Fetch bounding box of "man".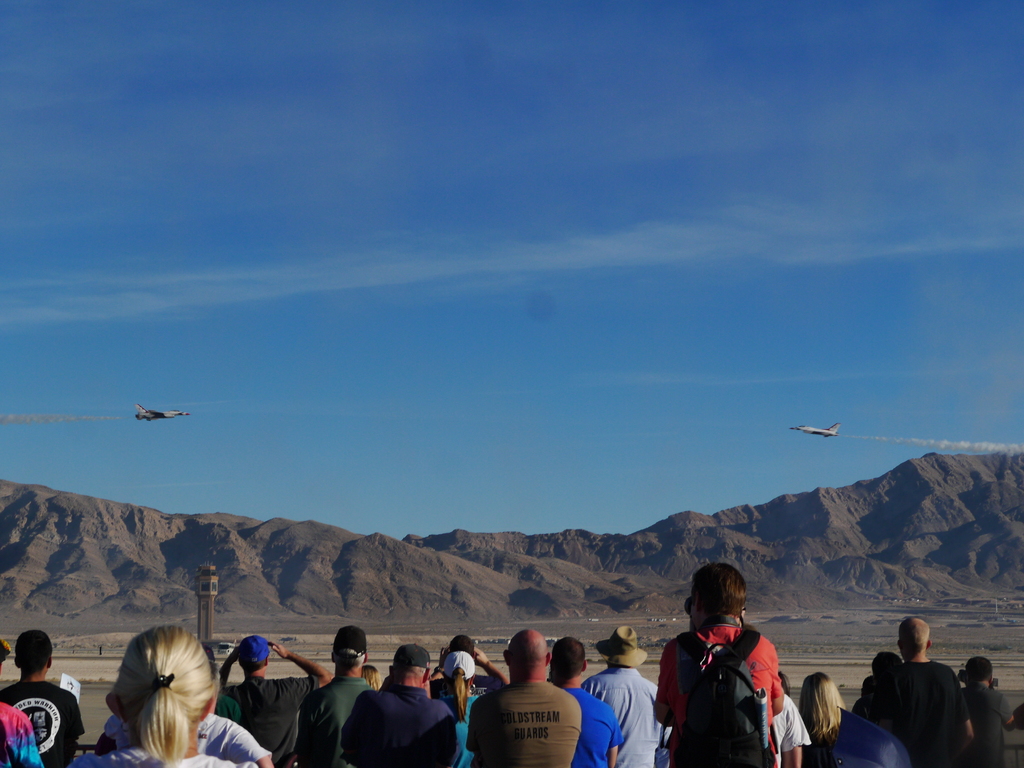
Bbox: rect(463, 625, 584, 767).
